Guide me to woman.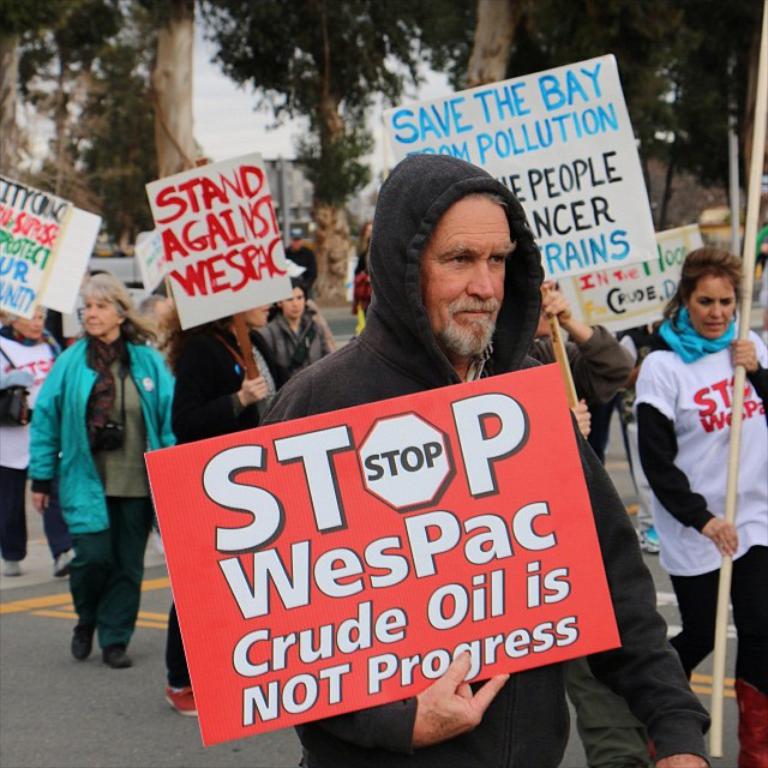
Guidance: bbox=(352, 216, 373, 342).
